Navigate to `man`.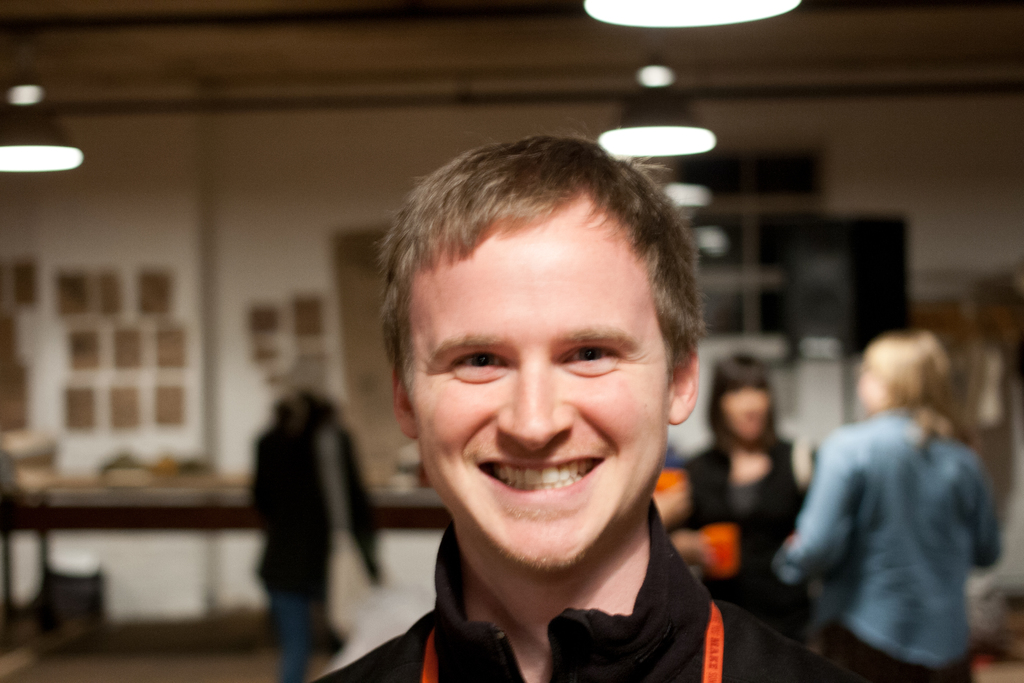
Navigation target: 282 122 797 682.
